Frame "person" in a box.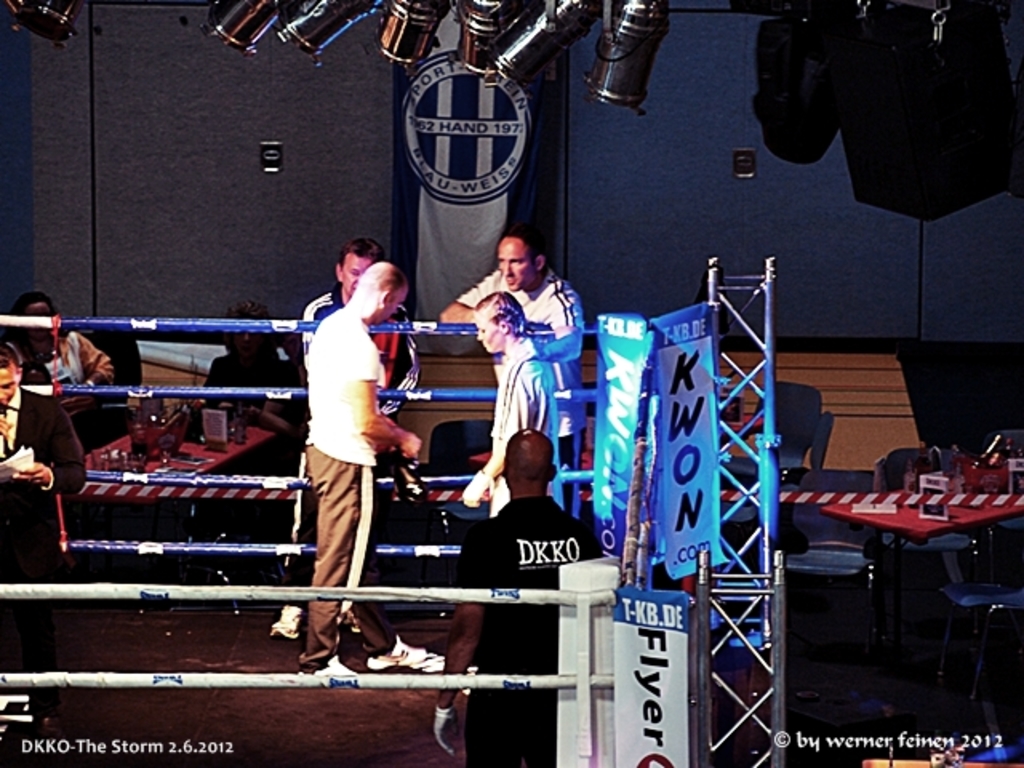
rect(427, 426, 600, 766).
